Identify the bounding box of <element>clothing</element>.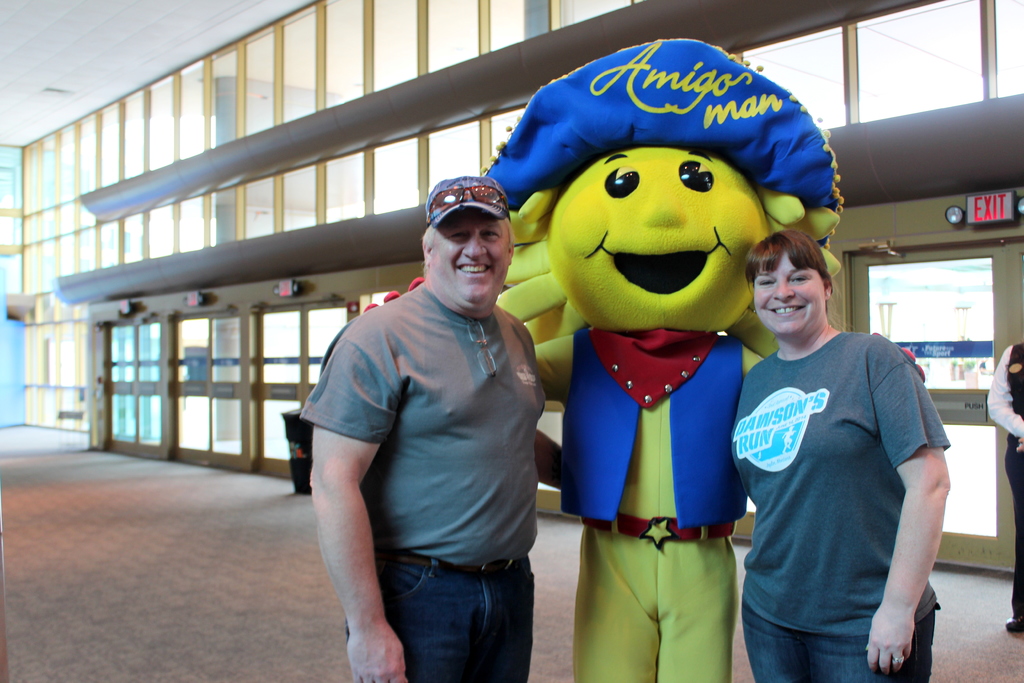
box(563, 328, 746, 682).
